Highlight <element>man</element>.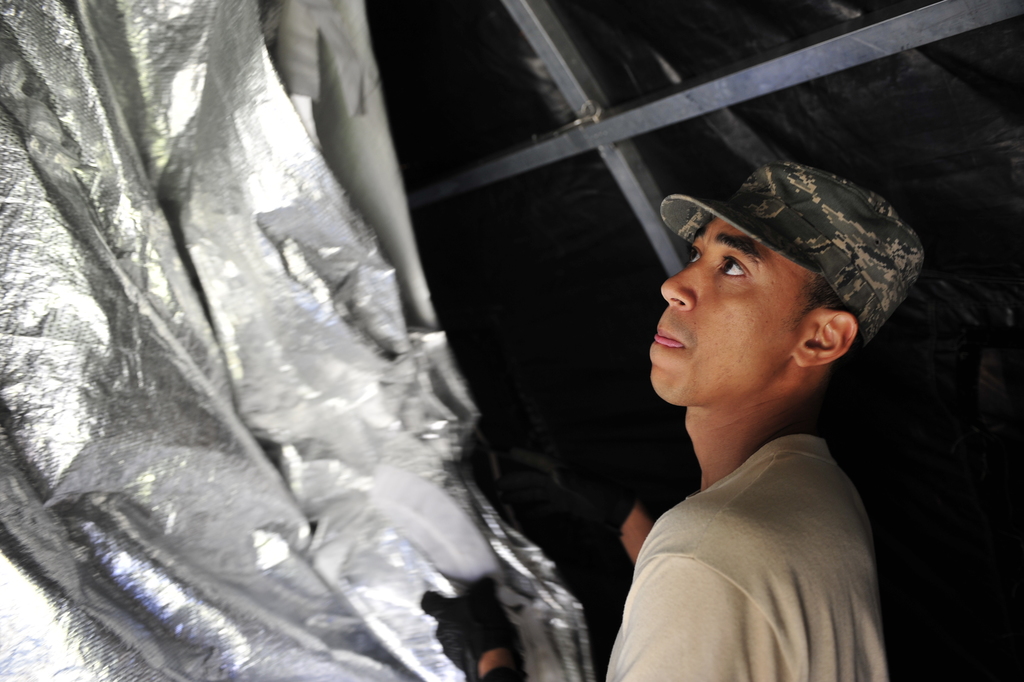
Highlighted region: (594, 124, 962, 672).
